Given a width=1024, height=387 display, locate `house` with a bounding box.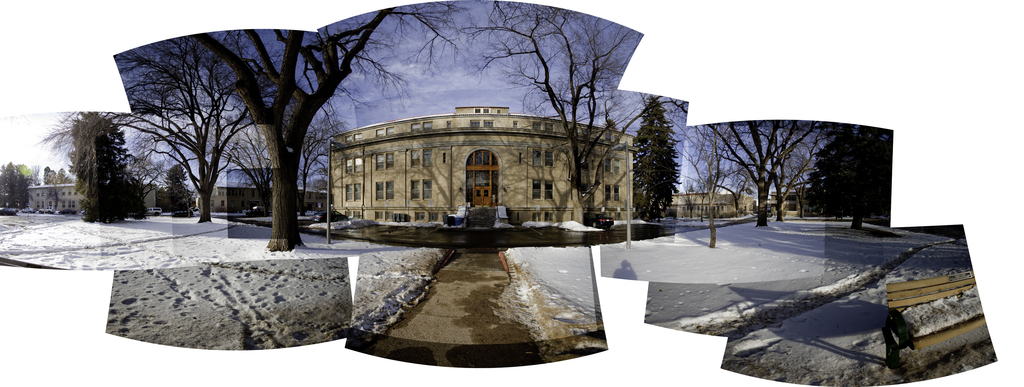
Located: box(23, 181, 82, 213).
